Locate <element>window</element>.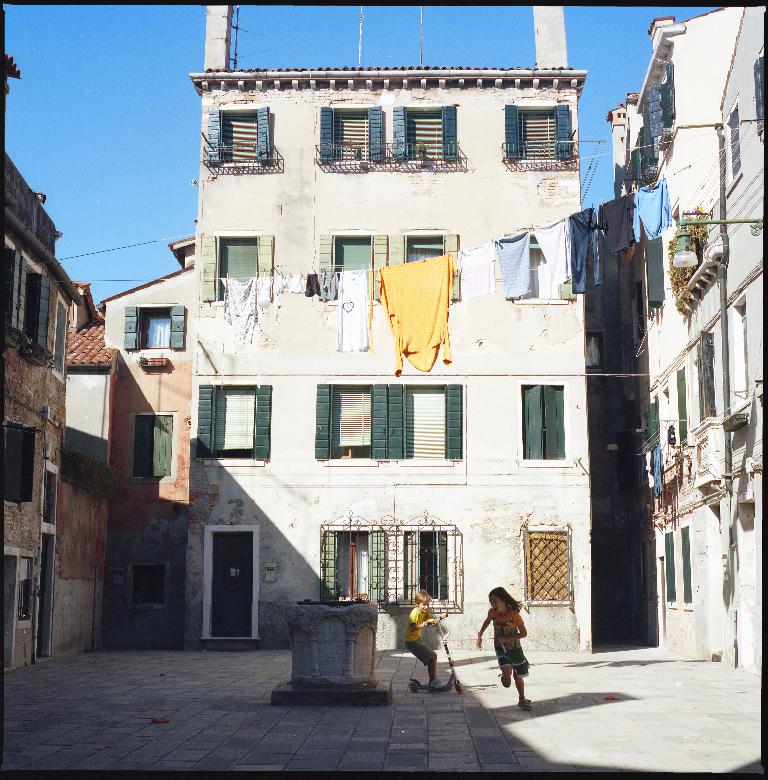
Bounding box: {"left": 130, "top": 566, "right": 172, "bottom": 606}.
